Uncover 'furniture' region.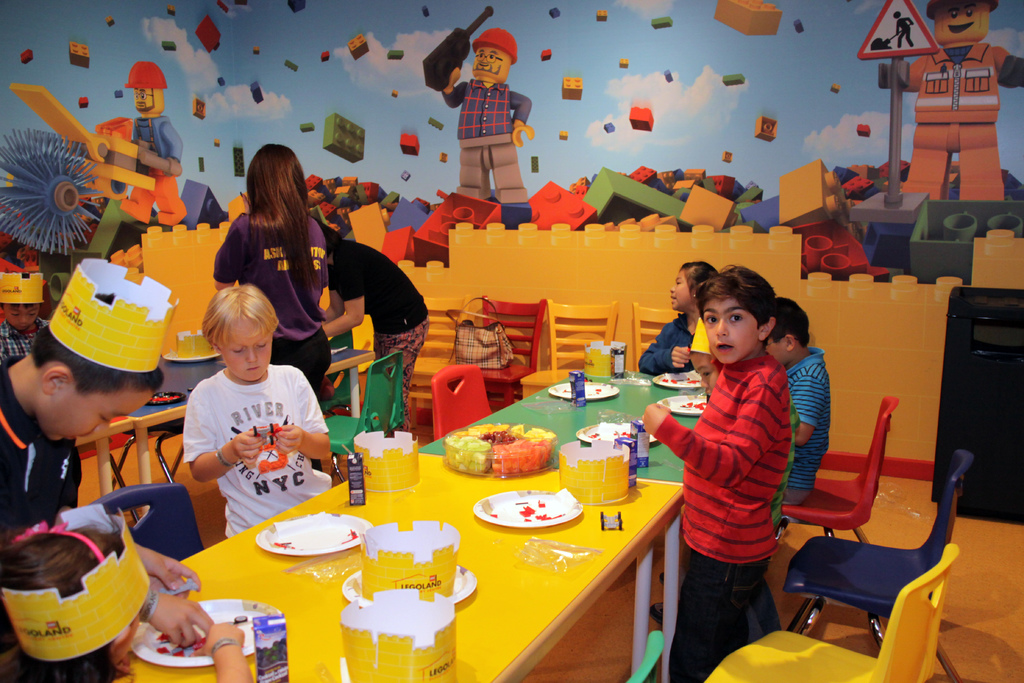
Uncovered: [left=111, top=419, right=184, bottom=529].
